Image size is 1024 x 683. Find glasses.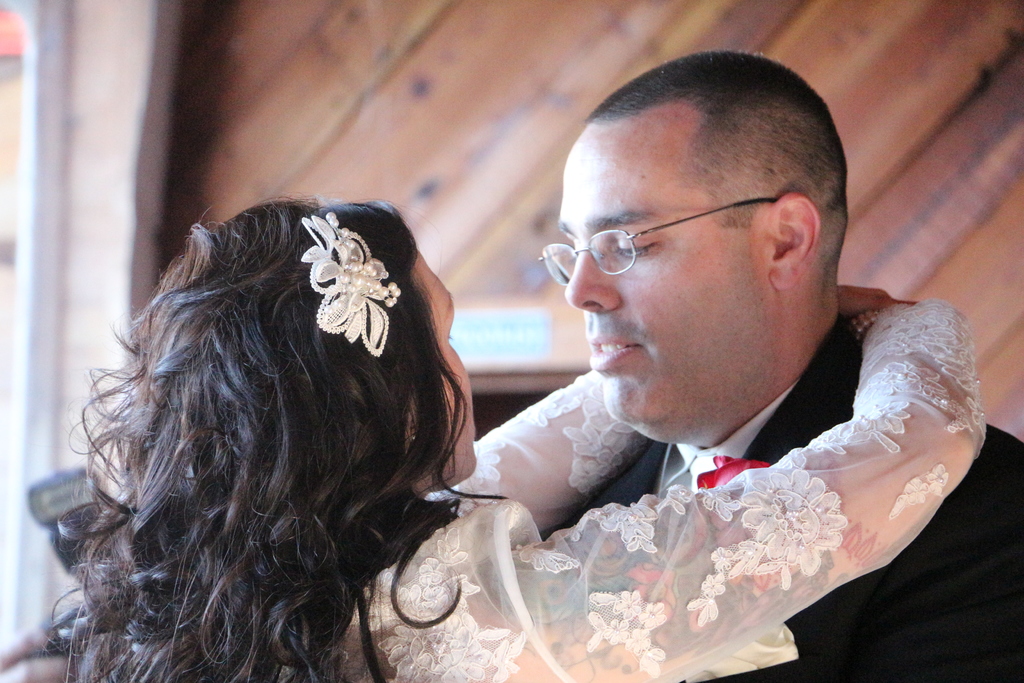
select_region(557, 193, 838, 276).
